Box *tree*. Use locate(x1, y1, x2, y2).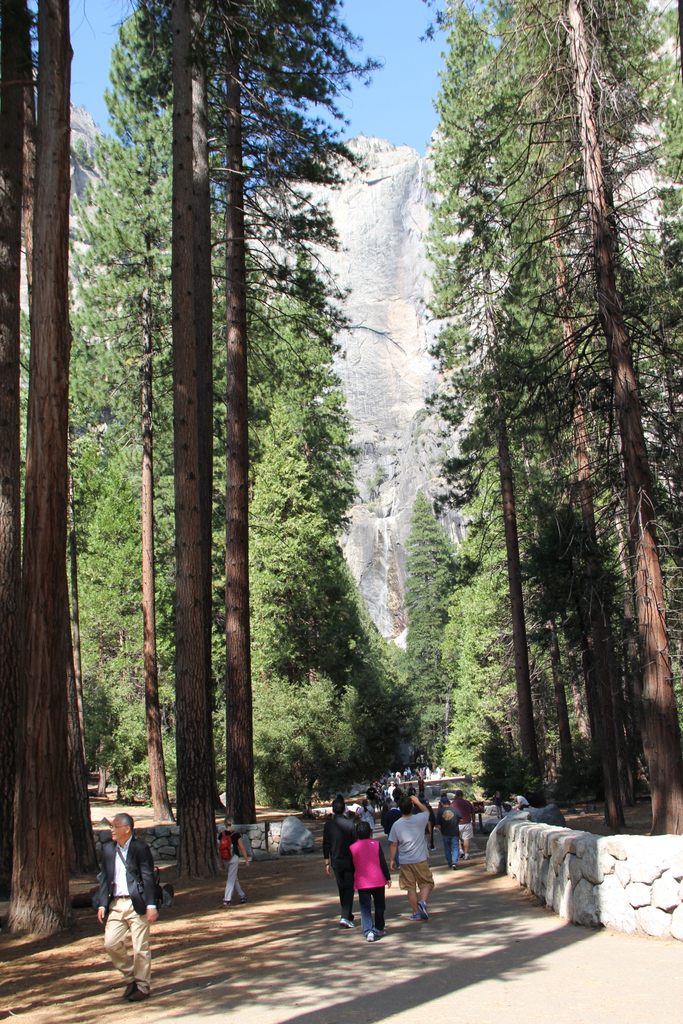
locate(393, 495, 462, 774).
